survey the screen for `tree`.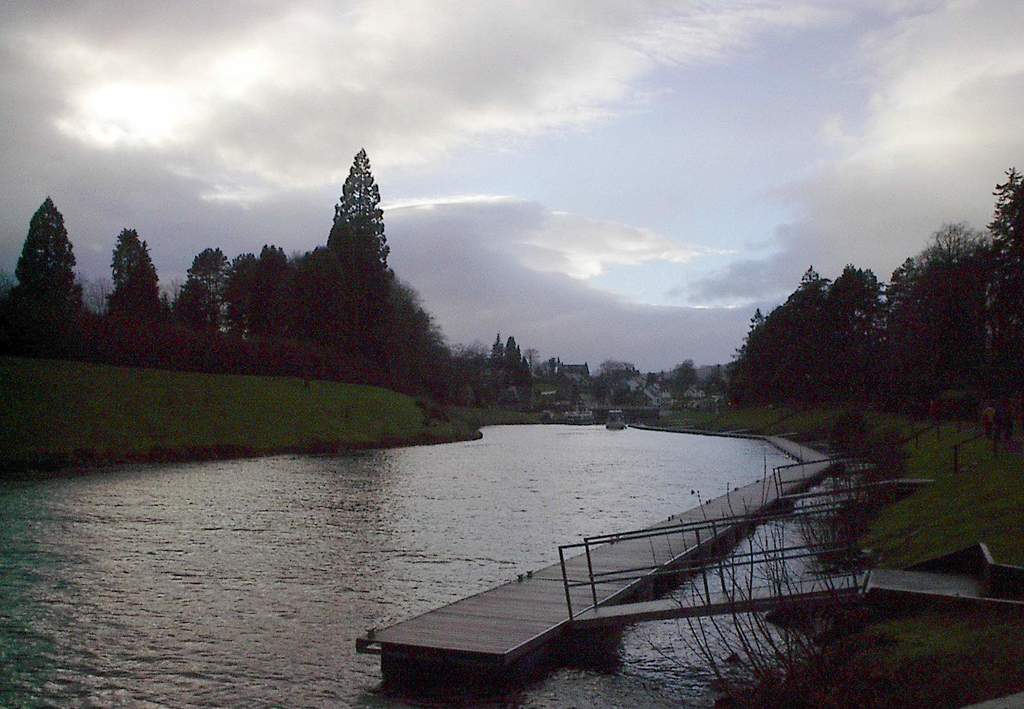
Survey found: region(747, 296, 834, 392).
